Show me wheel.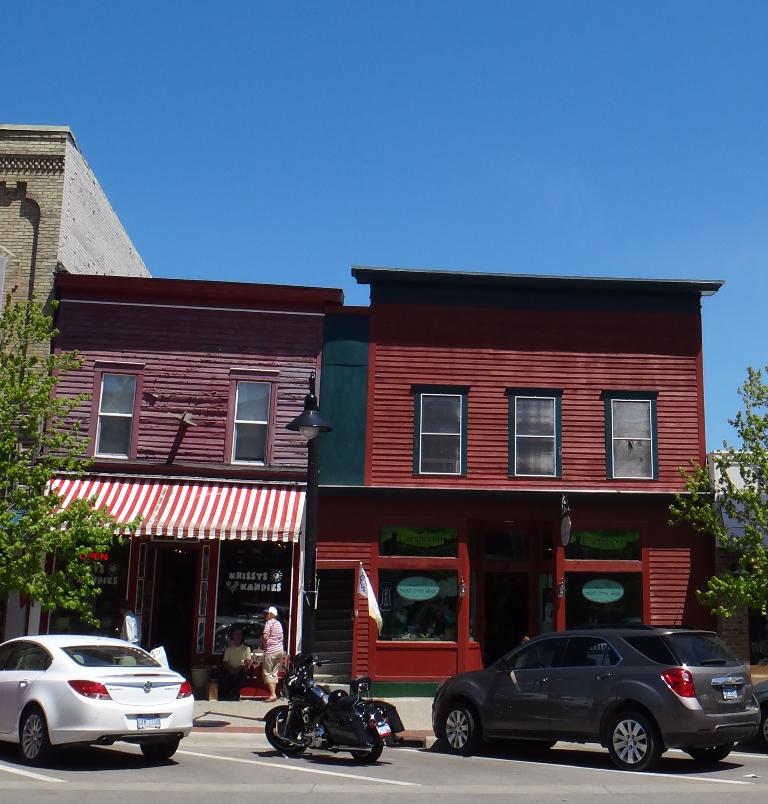
wheel is here: (x1=22, y1=711, x2=54, y2=767).
